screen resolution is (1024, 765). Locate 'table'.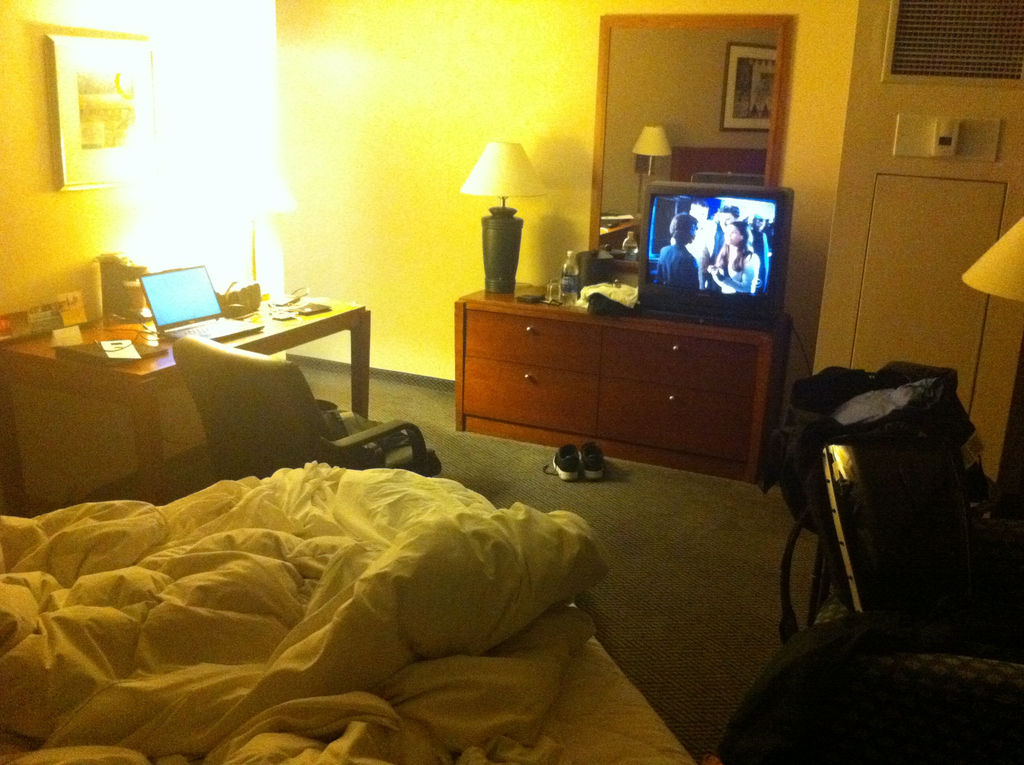
[452, 278, 788, 489].
